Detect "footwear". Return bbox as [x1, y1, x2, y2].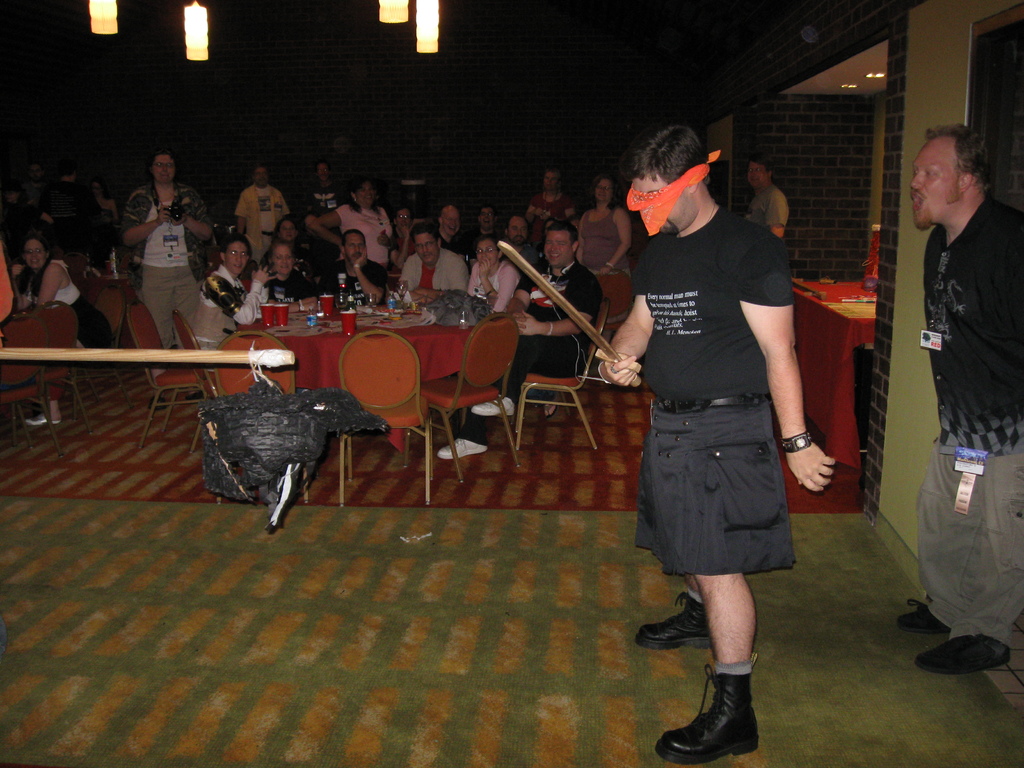
[540, 390, 561, 413].
